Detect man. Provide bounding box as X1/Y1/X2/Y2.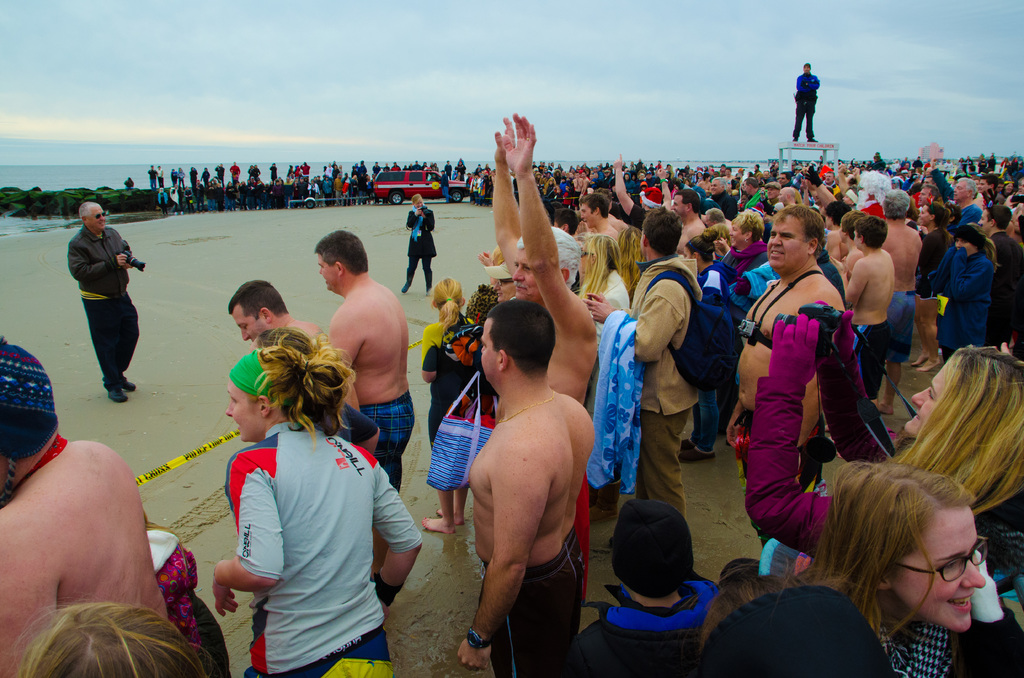
228/285/365/430.
